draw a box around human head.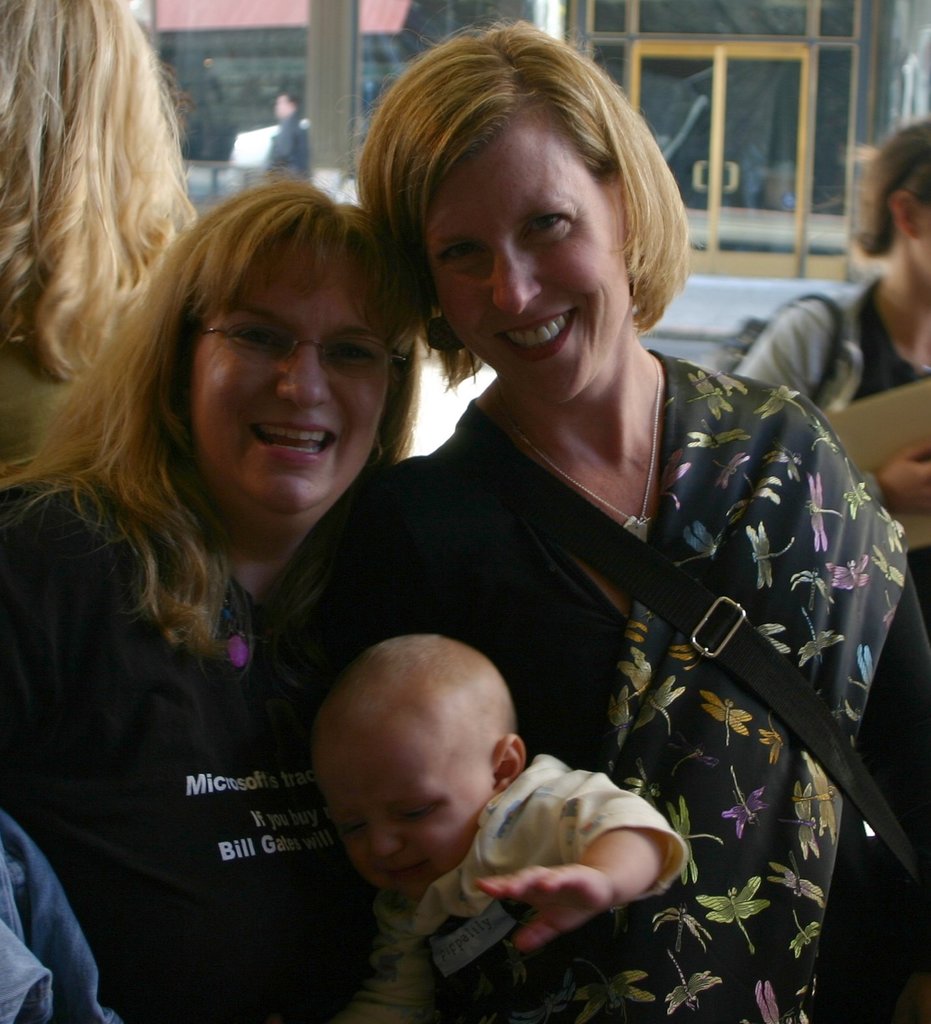
BBox(842, 119, 930, 290).
